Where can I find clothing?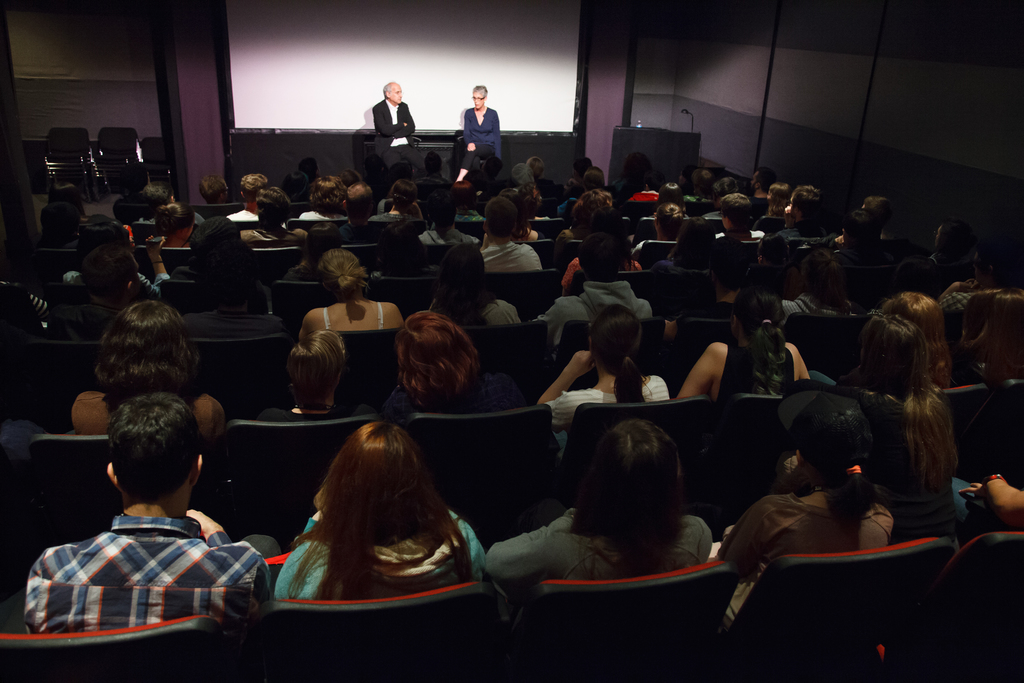
You can find it at select_region(700, 211, 720, 219).
